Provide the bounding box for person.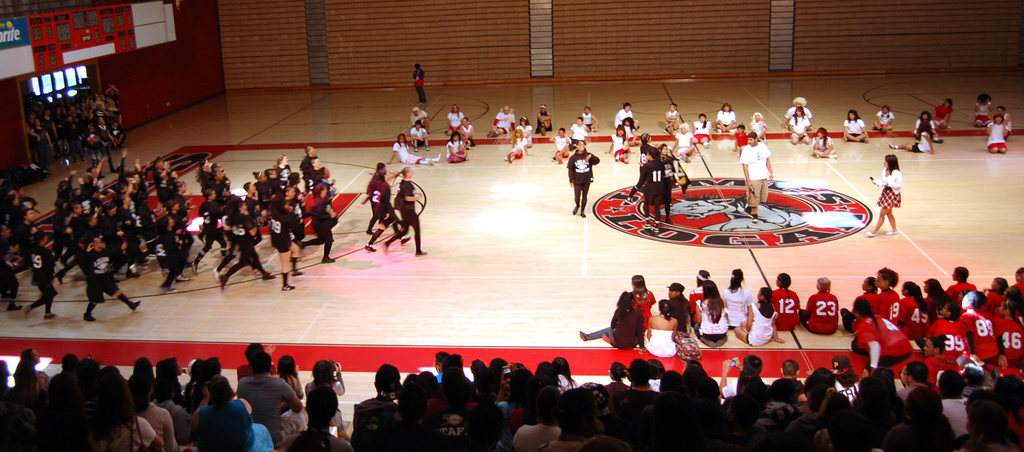
(x1=739, y1=130, x2=776, y2=222).
